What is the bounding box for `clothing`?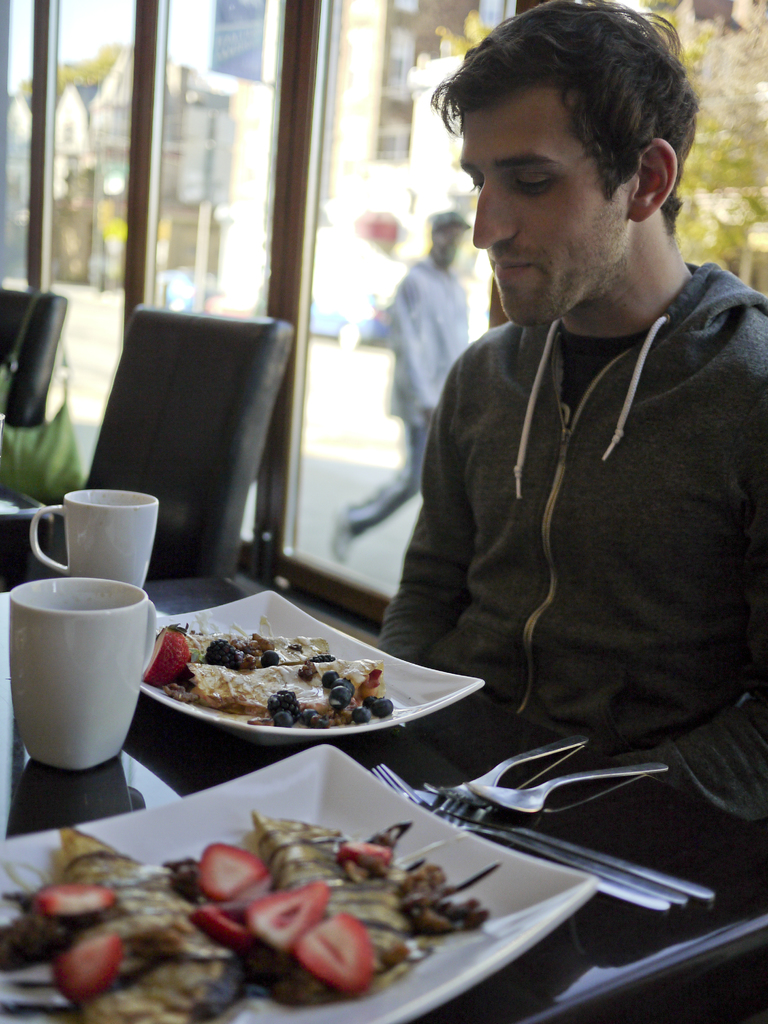
box(385, 181, 754, 796).
